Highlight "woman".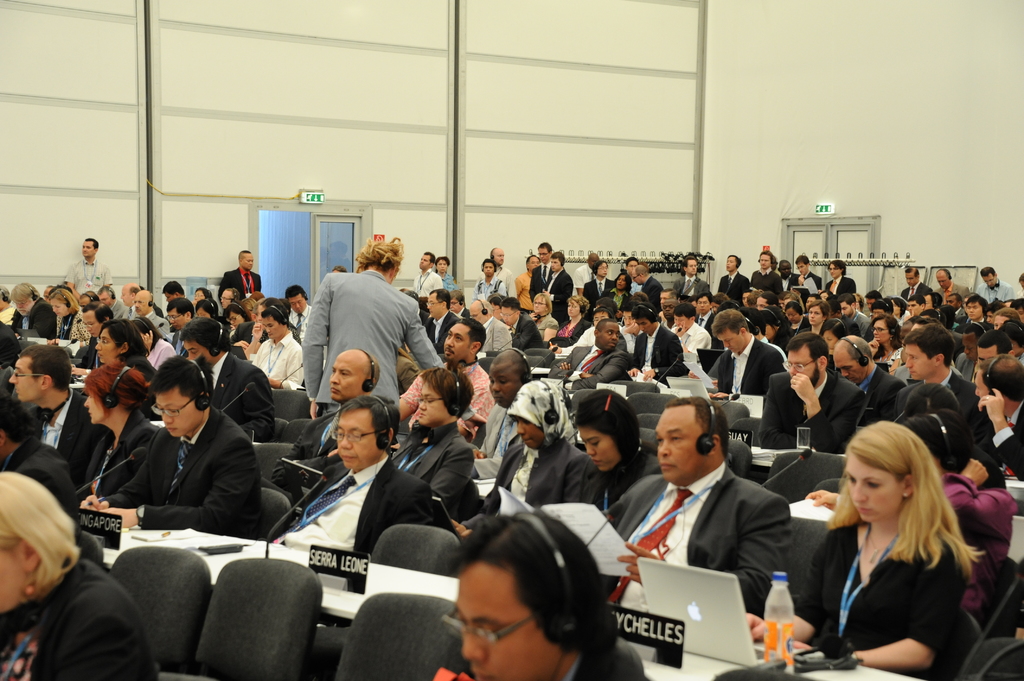
Highlighted region: bbox=(784, 397, 1022, 607).
